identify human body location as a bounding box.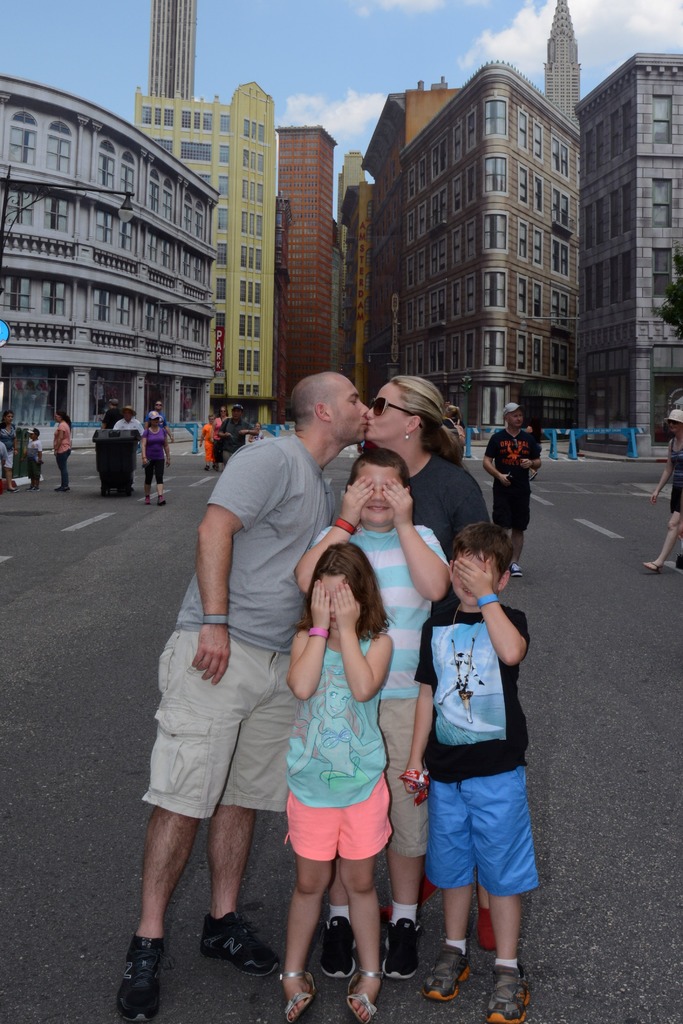
select_region(482, 428, 554, 572).
